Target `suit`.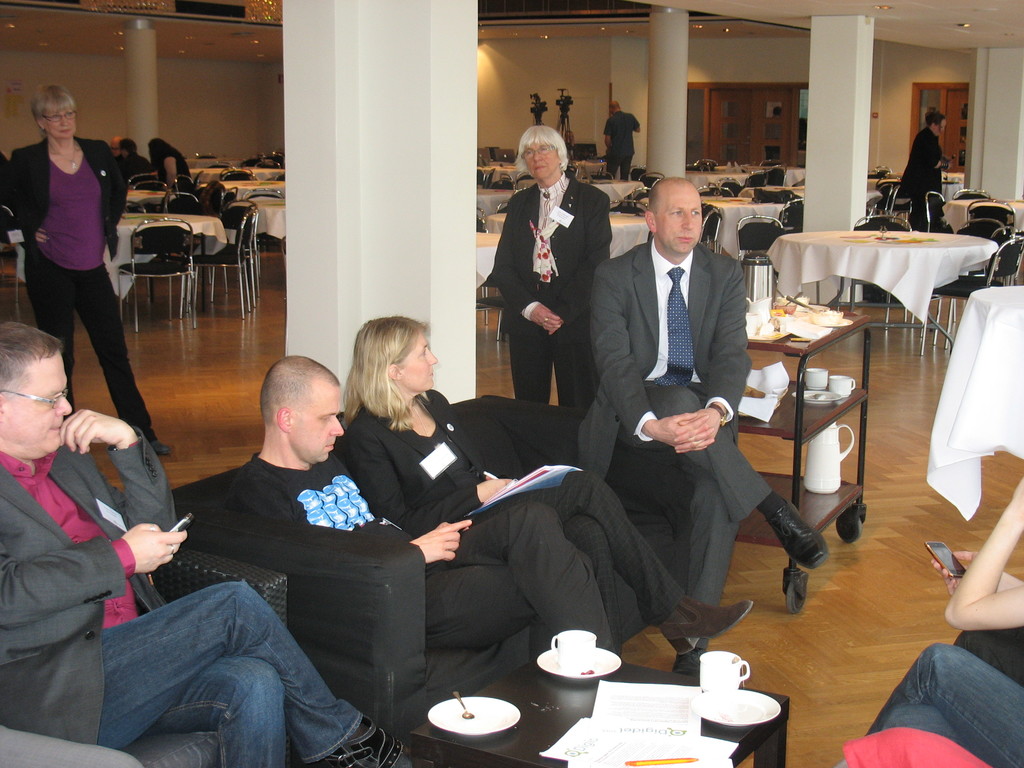
Target region: 575, 157, 781, 657.
